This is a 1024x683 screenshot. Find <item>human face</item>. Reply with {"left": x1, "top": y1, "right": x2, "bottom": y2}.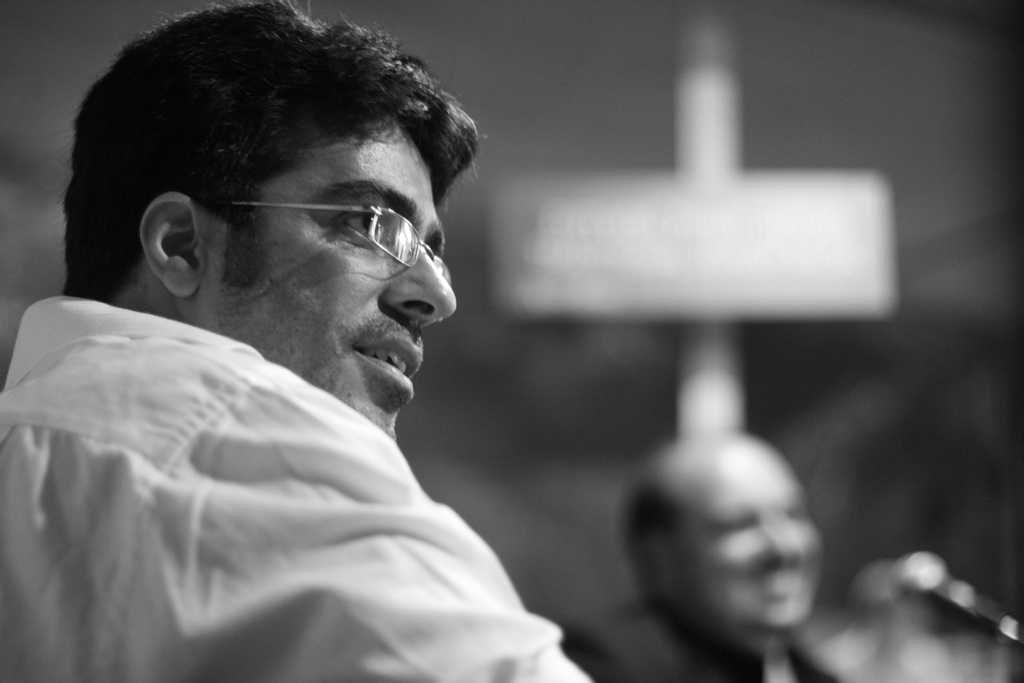
{"left": 191, "top": 117, "right": 455, "bottom": 443}.
